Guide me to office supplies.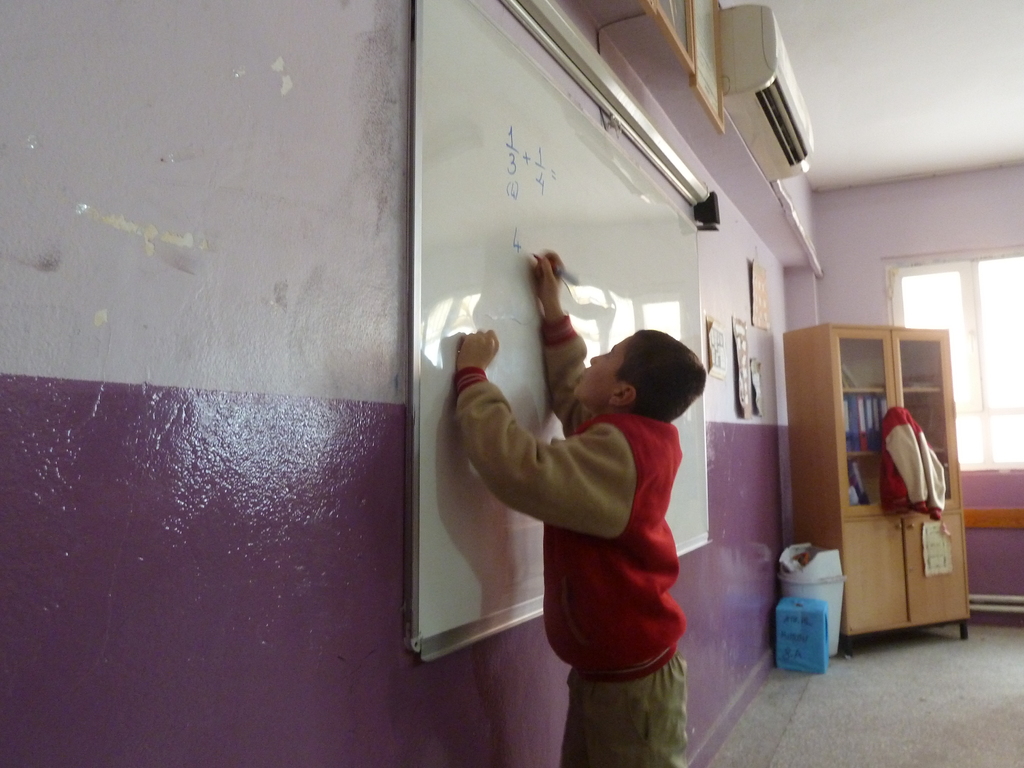
Guidance: (x1=776, y1=318, x2=977, y2=636).
